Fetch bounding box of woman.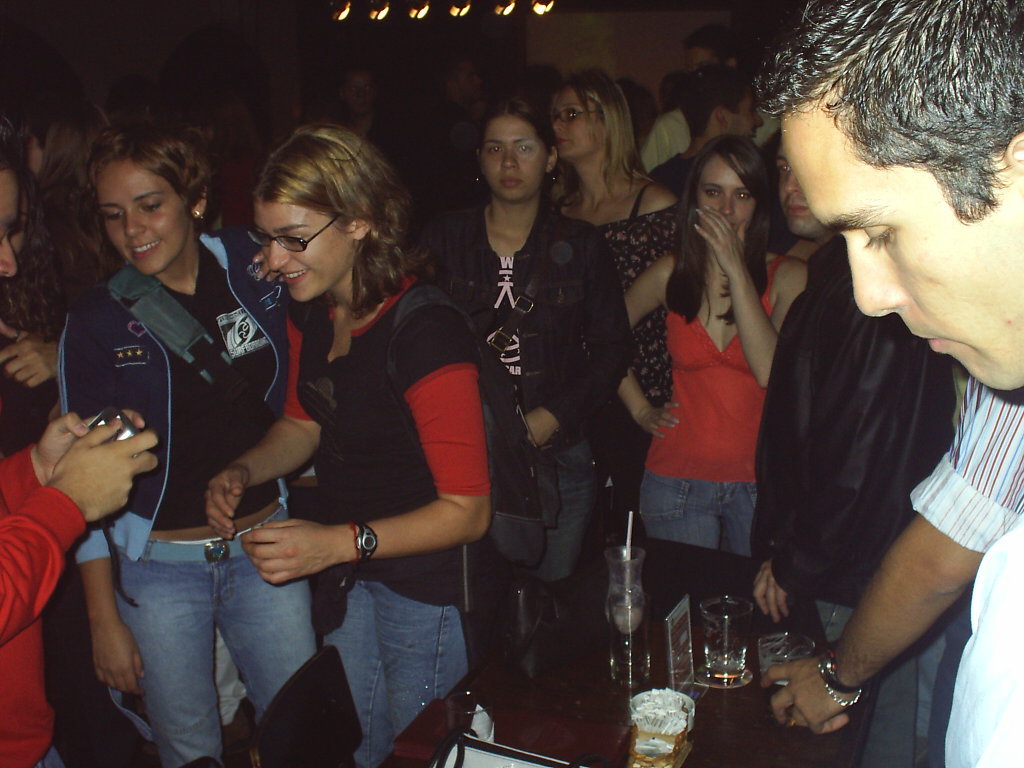
Bbox: region(44, 127, 335, 767).
